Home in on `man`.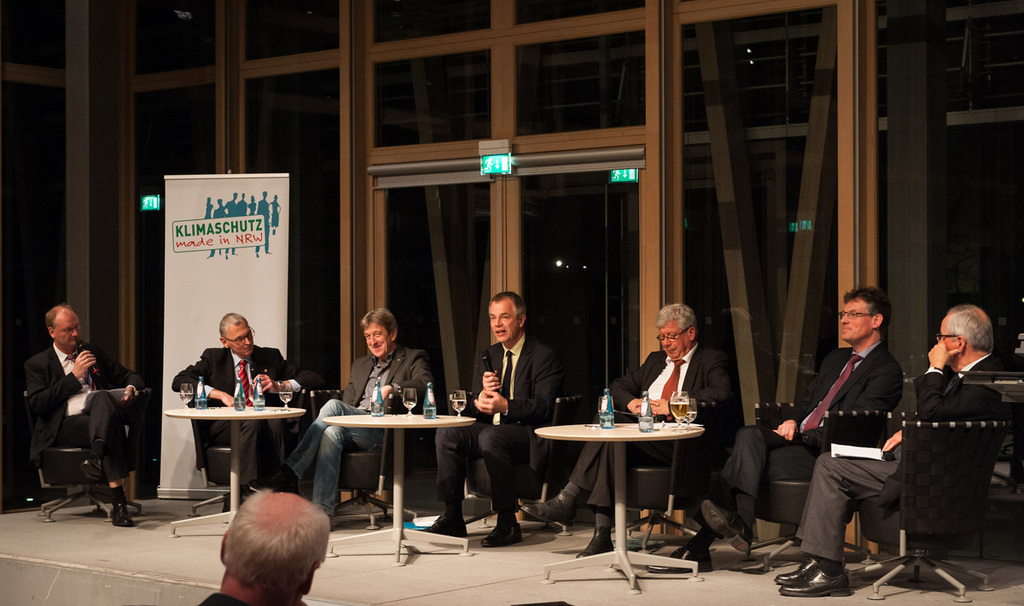
Homed in at left=775, top=299, right=1010, bottom=594.
